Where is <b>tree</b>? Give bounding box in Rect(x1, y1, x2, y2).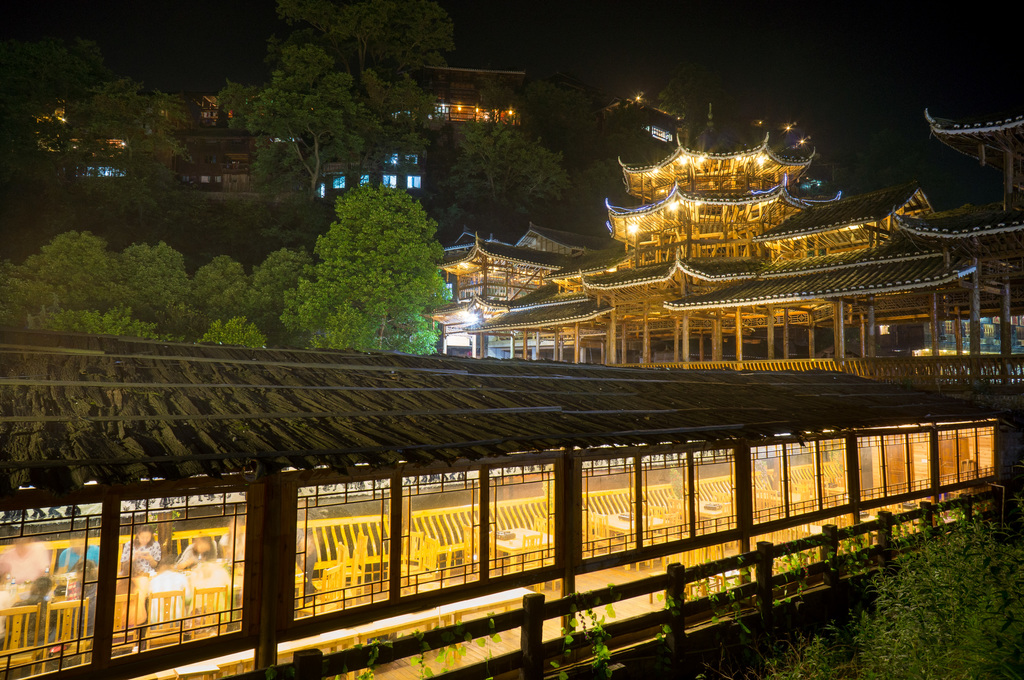
Rect(188, 318, 266, 348).
